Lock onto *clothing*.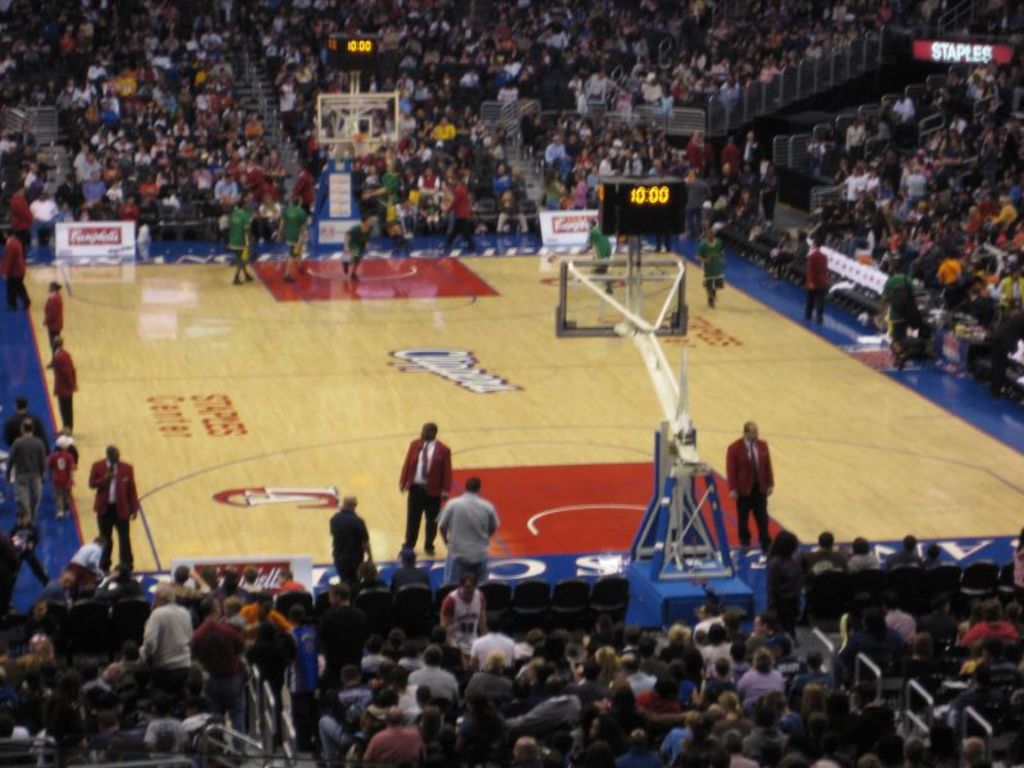
Locked: select_region(151, 582, 215, 604).
